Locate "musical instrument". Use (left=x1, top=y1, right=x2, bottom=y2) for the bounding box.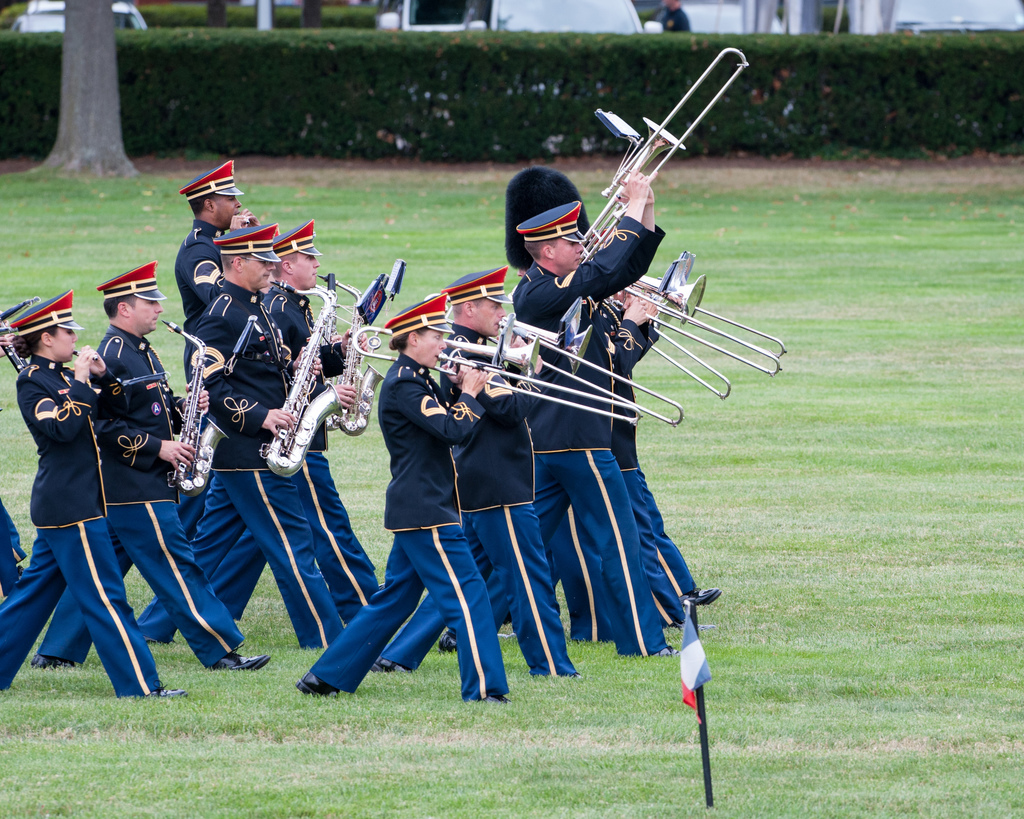
(left=239, top=213, right=253, bottom=227).
